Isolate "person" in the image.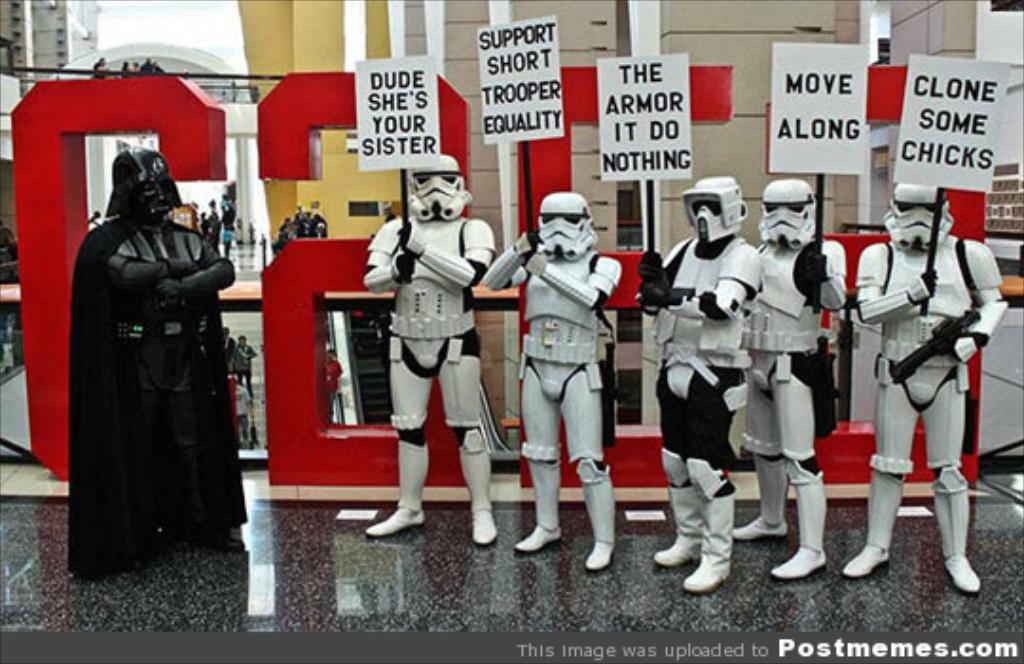
Isolated region: 360,150,497,556.
